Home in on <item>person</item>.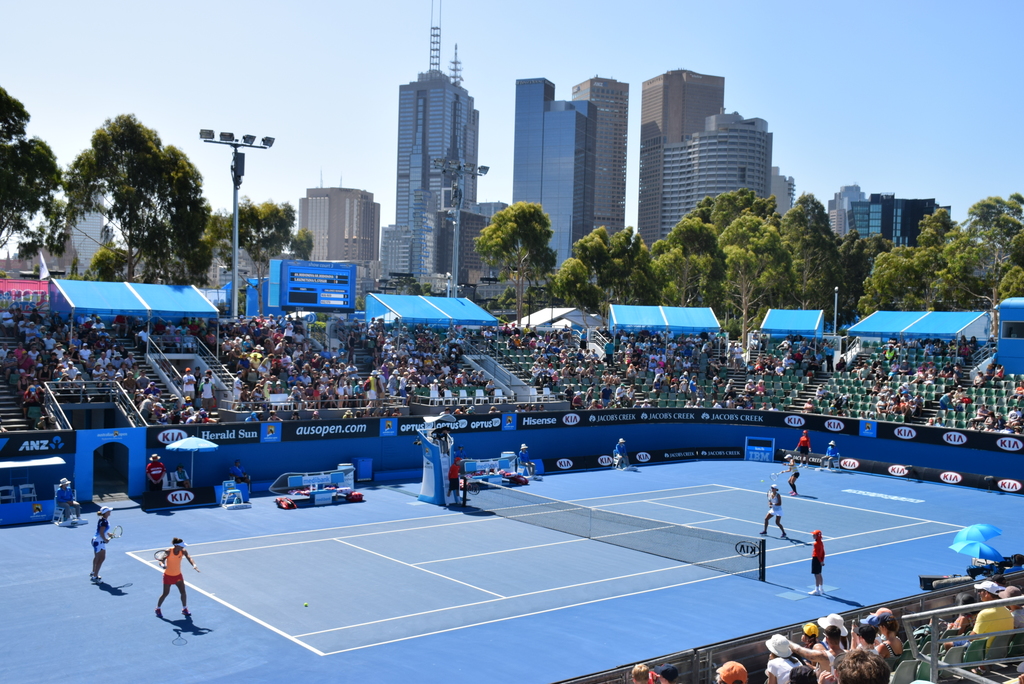
Homed in at l=140, t=449, r=175, b=510.
